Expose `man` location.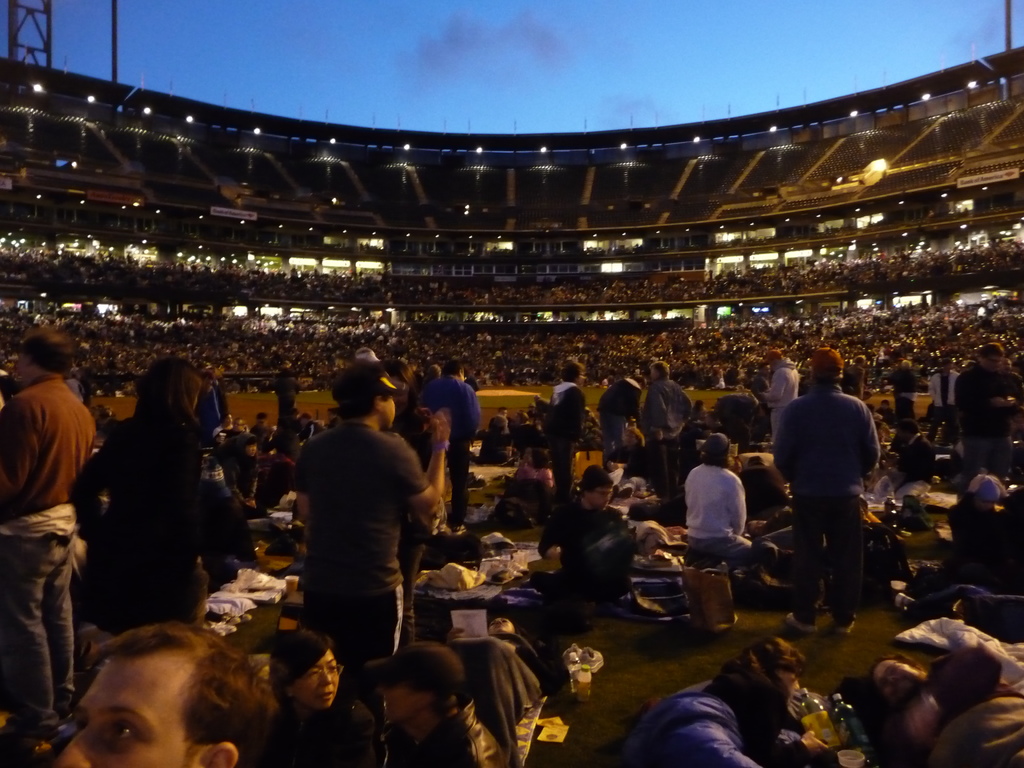
Exposed at [x1=293, y1=360, x2=449, y2=667].
